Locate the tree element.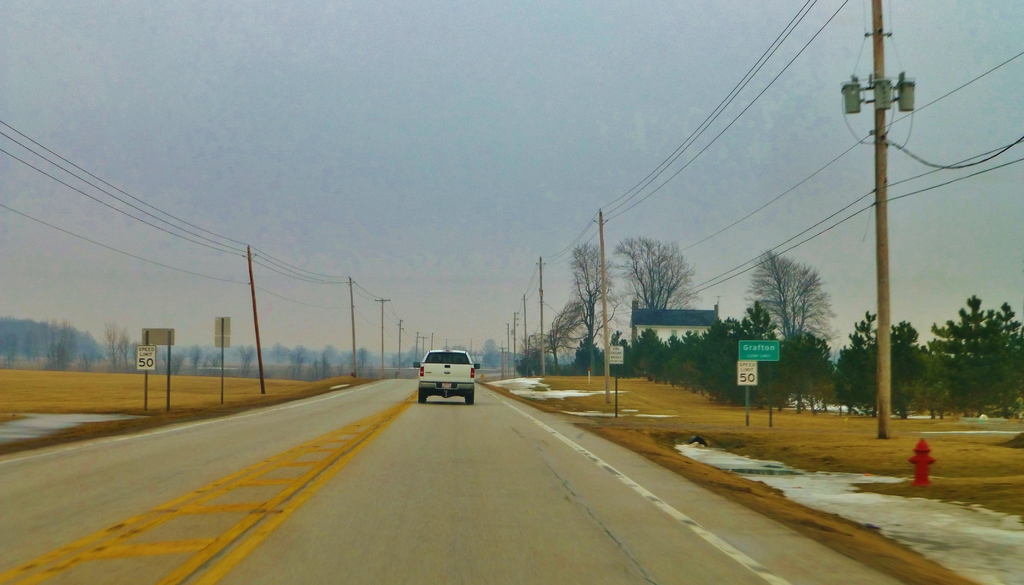
Element bbox: BBox(651, 328, 674, 375).
